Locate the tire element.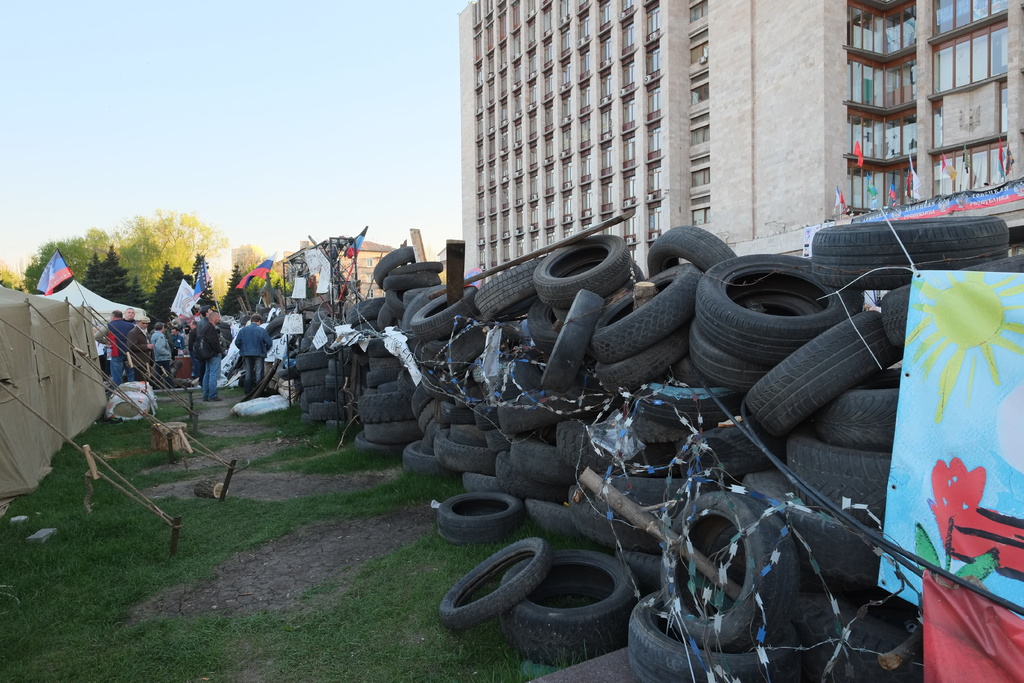
Element bbox: <region>473, 254, 542, 323</region>.
